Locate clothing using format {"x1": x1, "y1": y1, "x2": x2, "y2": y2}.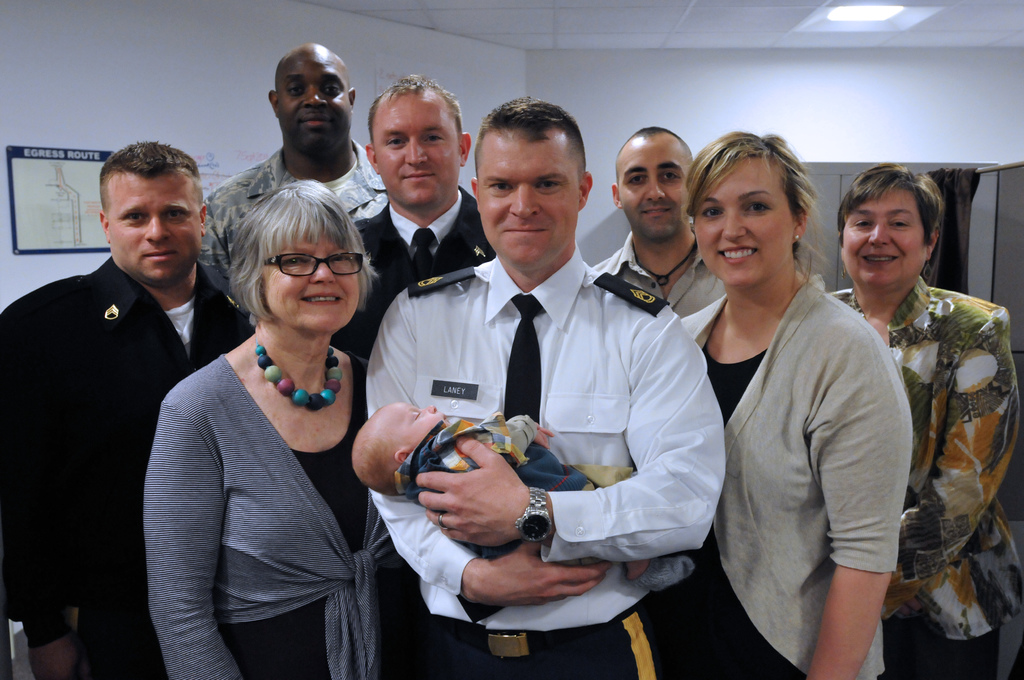
{"x1": 363, "y1": 254, "x2": 723, "y2": 679}.
